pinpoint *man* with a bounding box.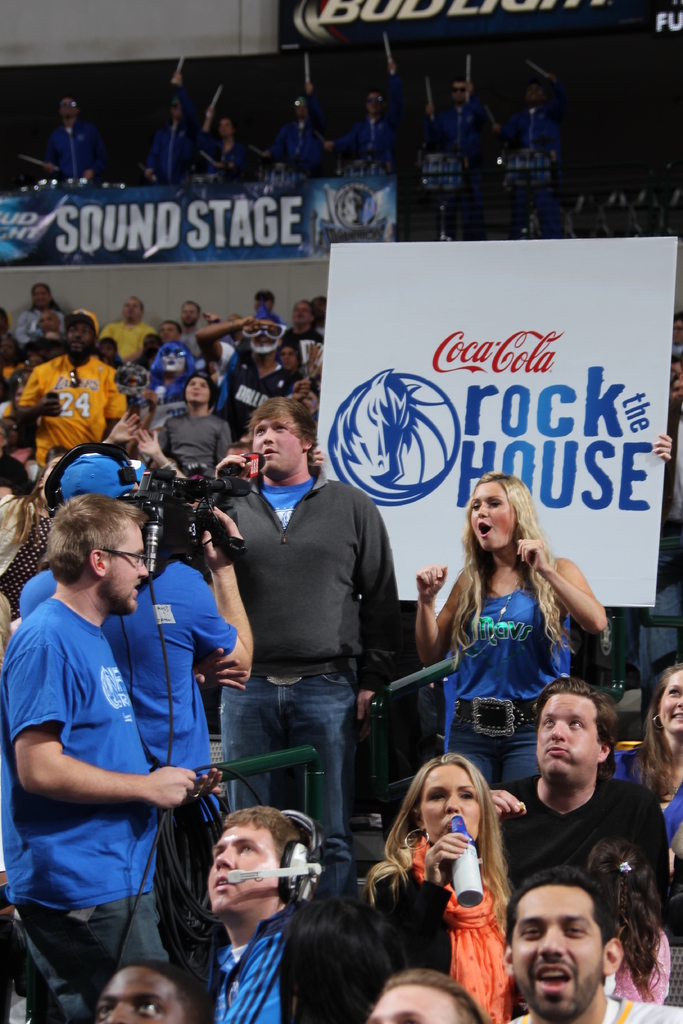
<bbox>42, 84, 103, 177</bbox>.
